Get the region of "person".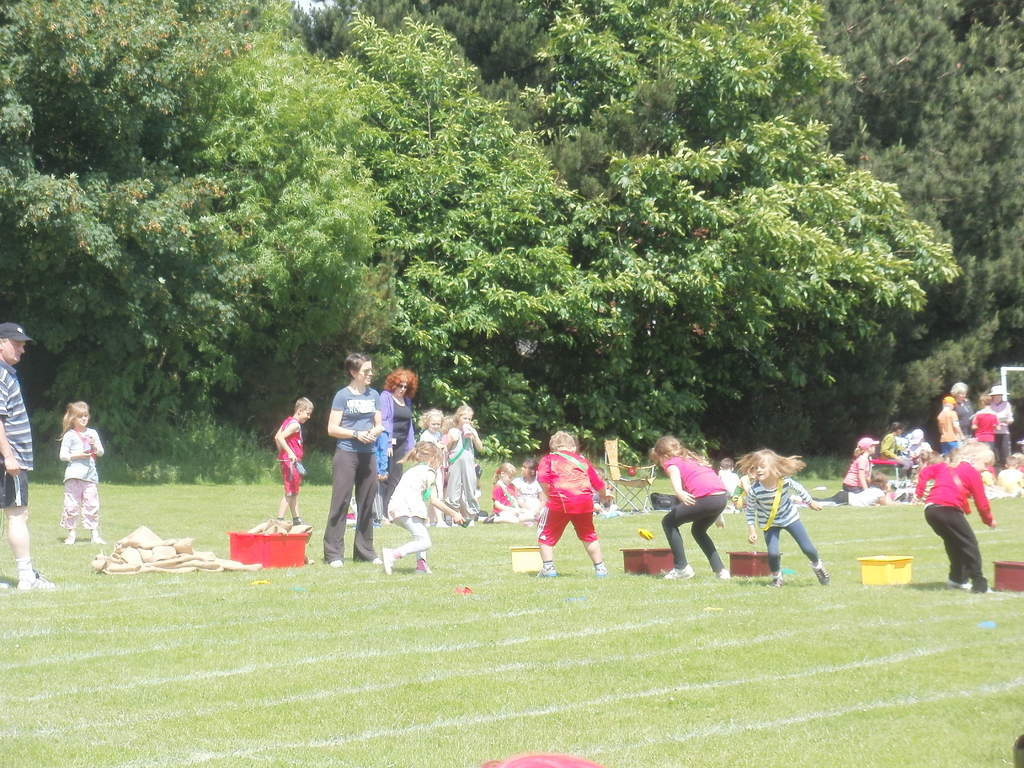
<bbox>435, 409, 484, 525</bbox>.
